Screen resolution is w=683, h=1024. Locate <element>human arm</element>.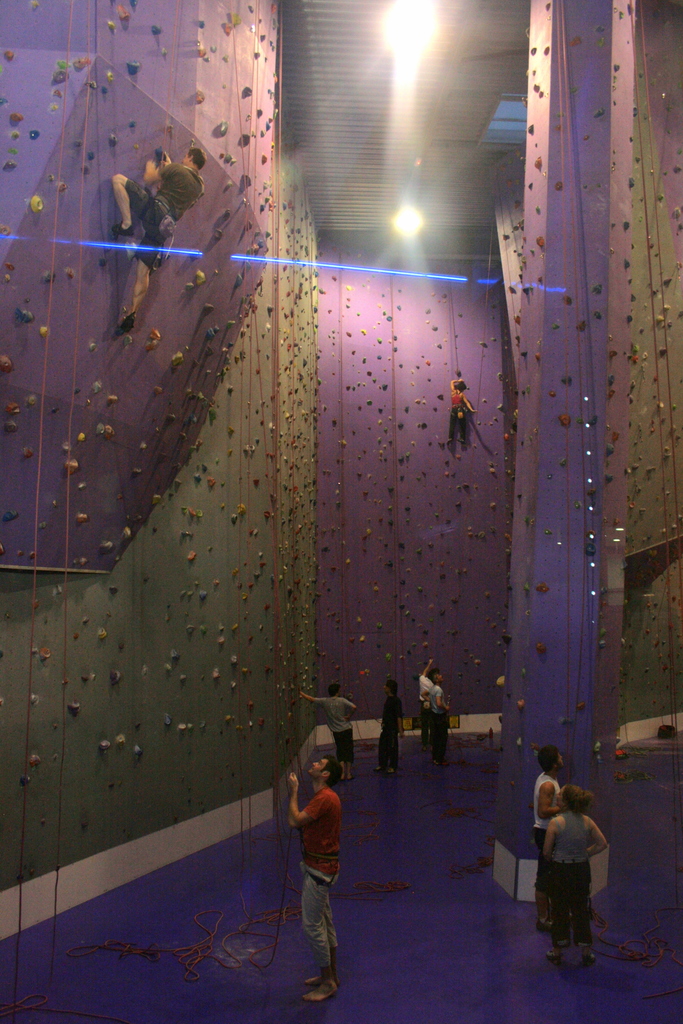
crop(586, 816, 607, 860).
